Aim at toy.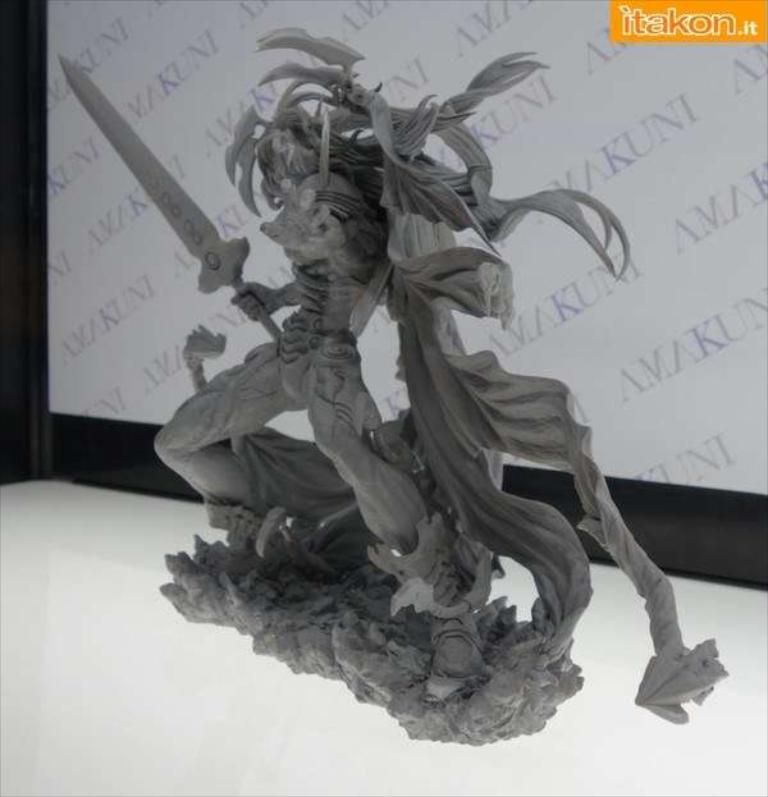
Aimed at 118/49/689/693.
